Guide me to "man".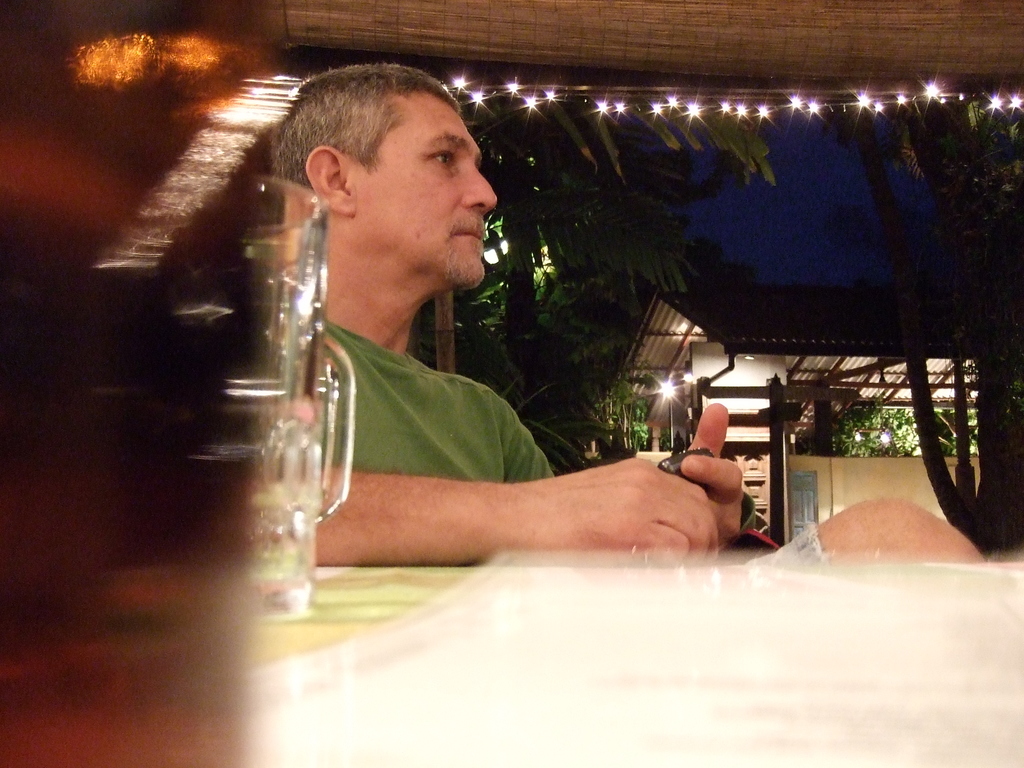
Guidance: x1=186, y1=120, x2=860, y2=609.
